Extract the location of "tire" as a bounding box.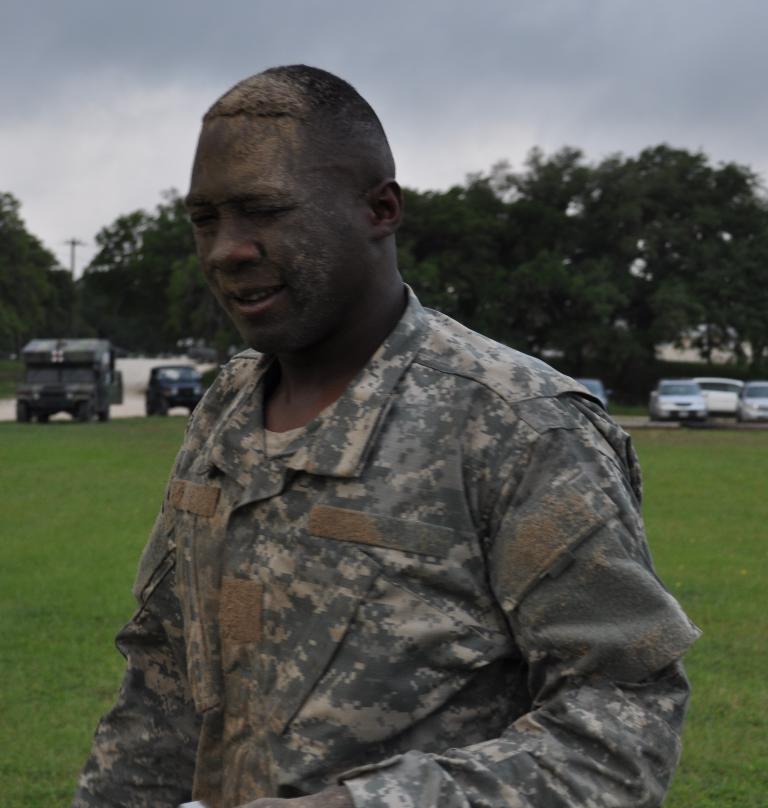
29/404/48/433.
